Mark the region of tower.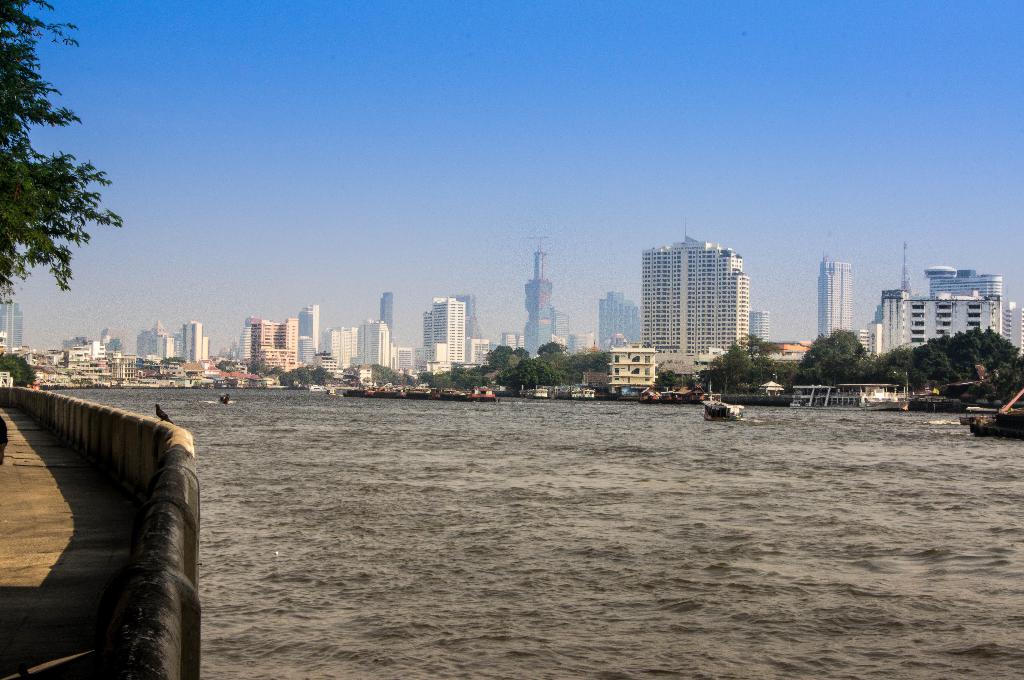
Region: box=[380, 294, 395, 335].
